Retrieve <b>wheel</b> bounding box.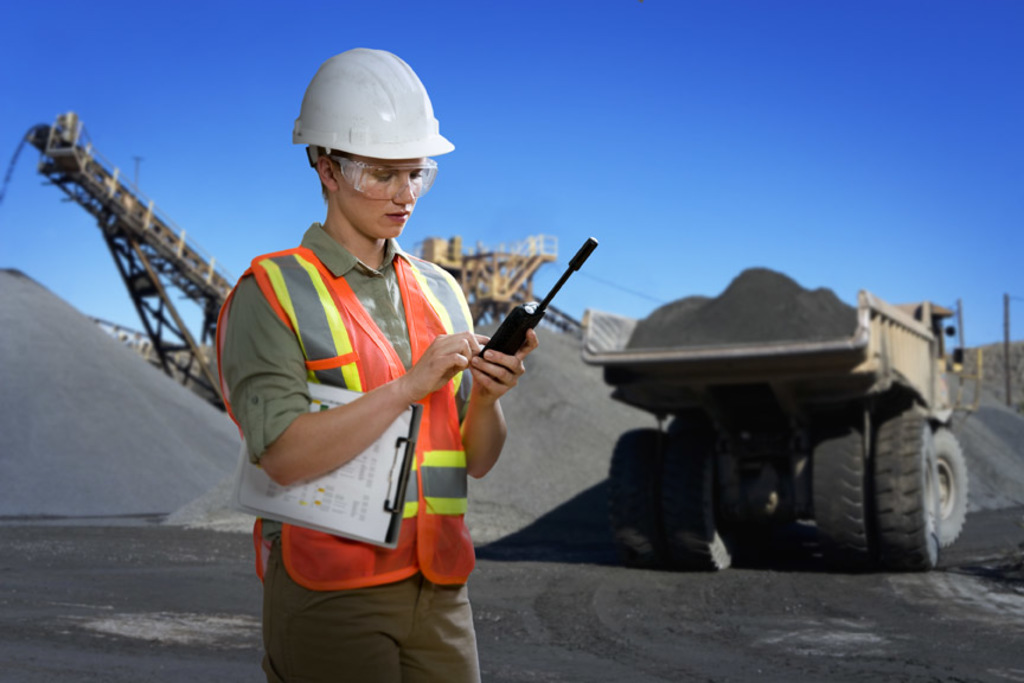
Bounding box: x1=610 y1=427 x2=677 y2=555.
